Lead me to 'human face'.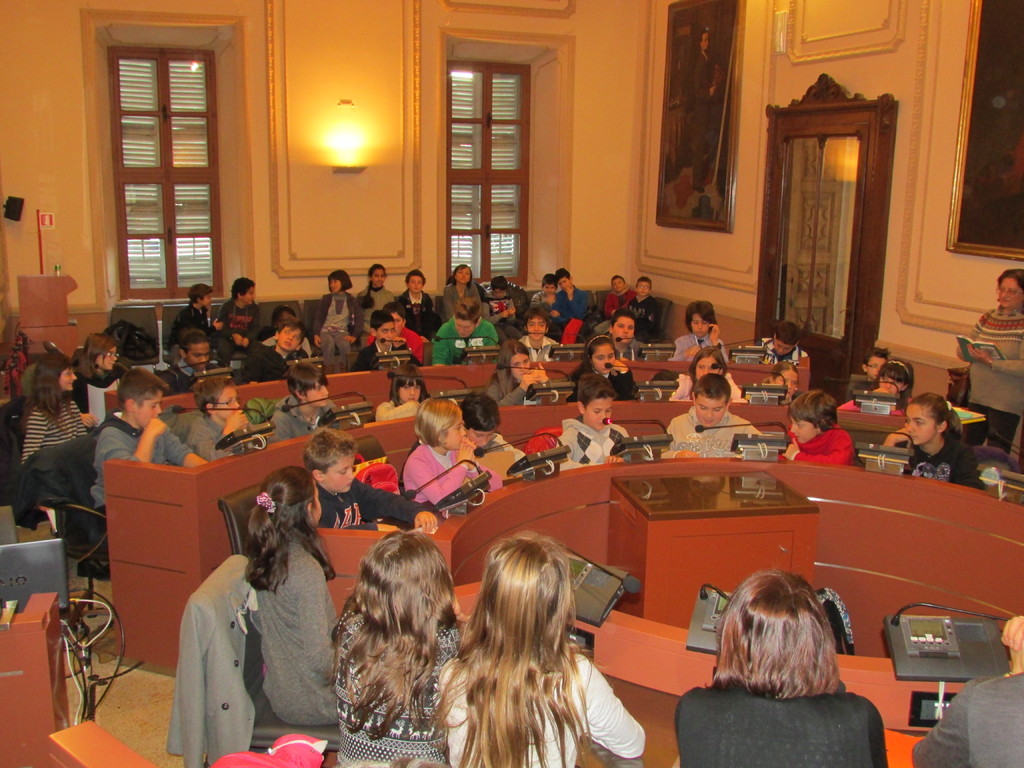
Lead to (62,369,76,390).
